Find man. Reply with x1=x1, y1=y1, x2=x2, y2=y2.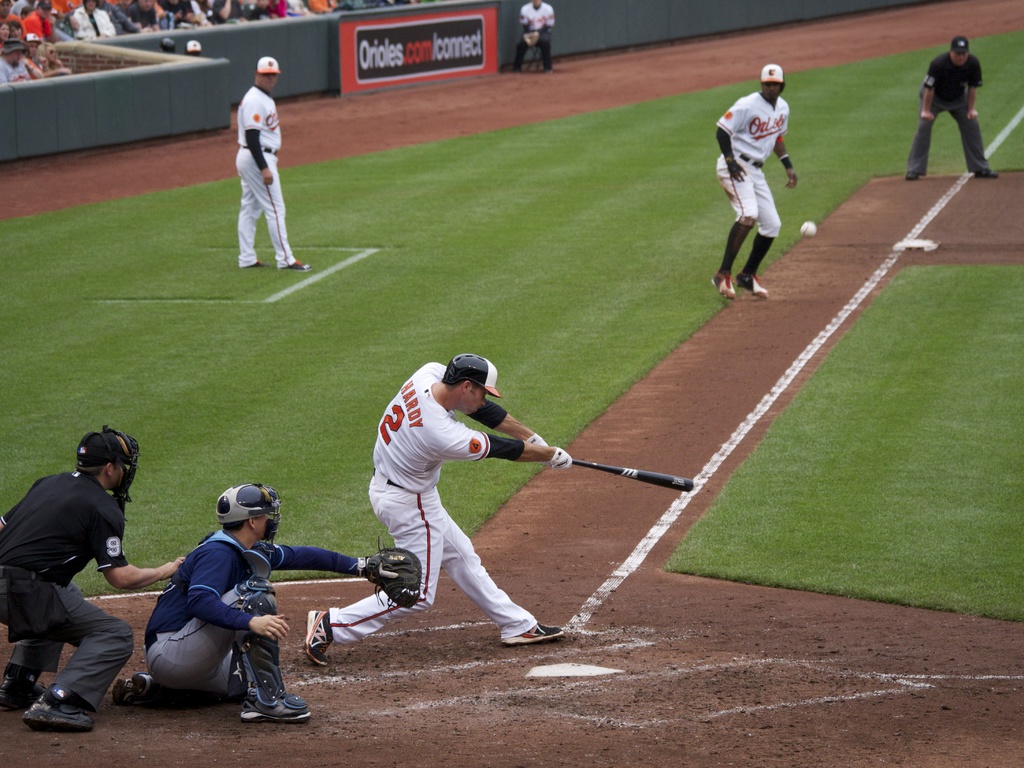
x1=304, y1=355, x2=575, y2=664.
